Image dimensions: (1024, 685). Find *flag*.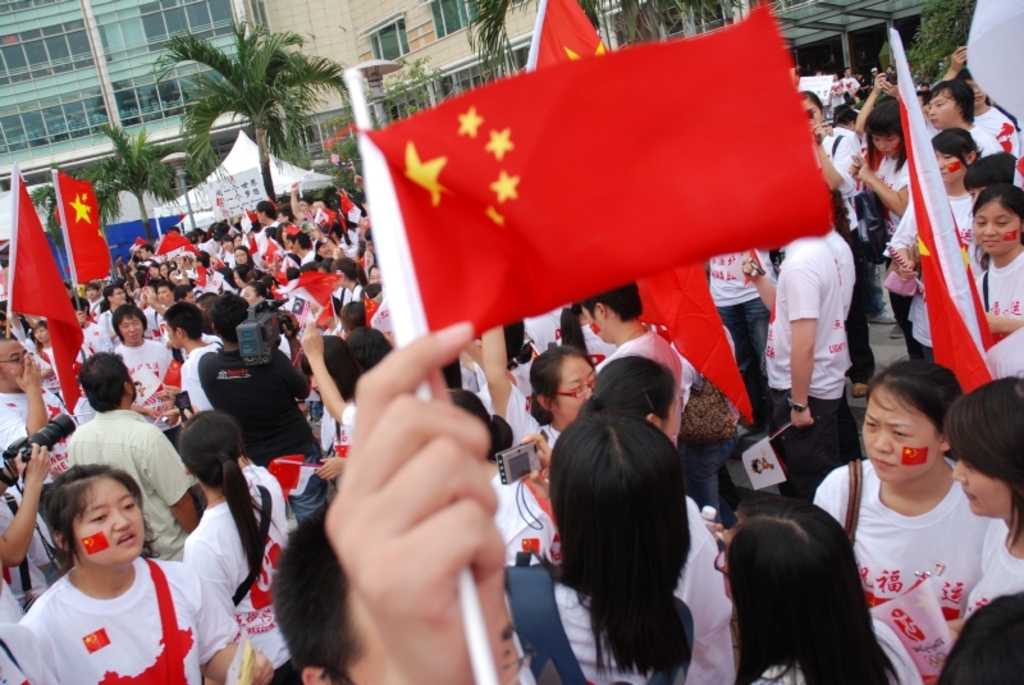
151, 223, 211, 270.
